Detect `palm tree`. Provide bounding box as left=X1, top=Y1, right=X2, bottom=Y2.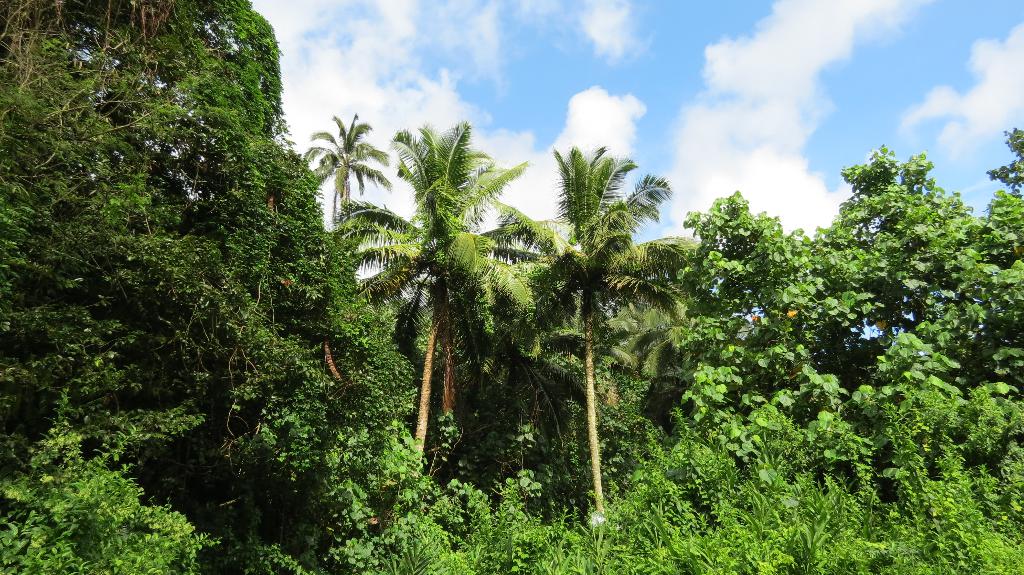
left=304, top=127, right=377, bottom=293.
